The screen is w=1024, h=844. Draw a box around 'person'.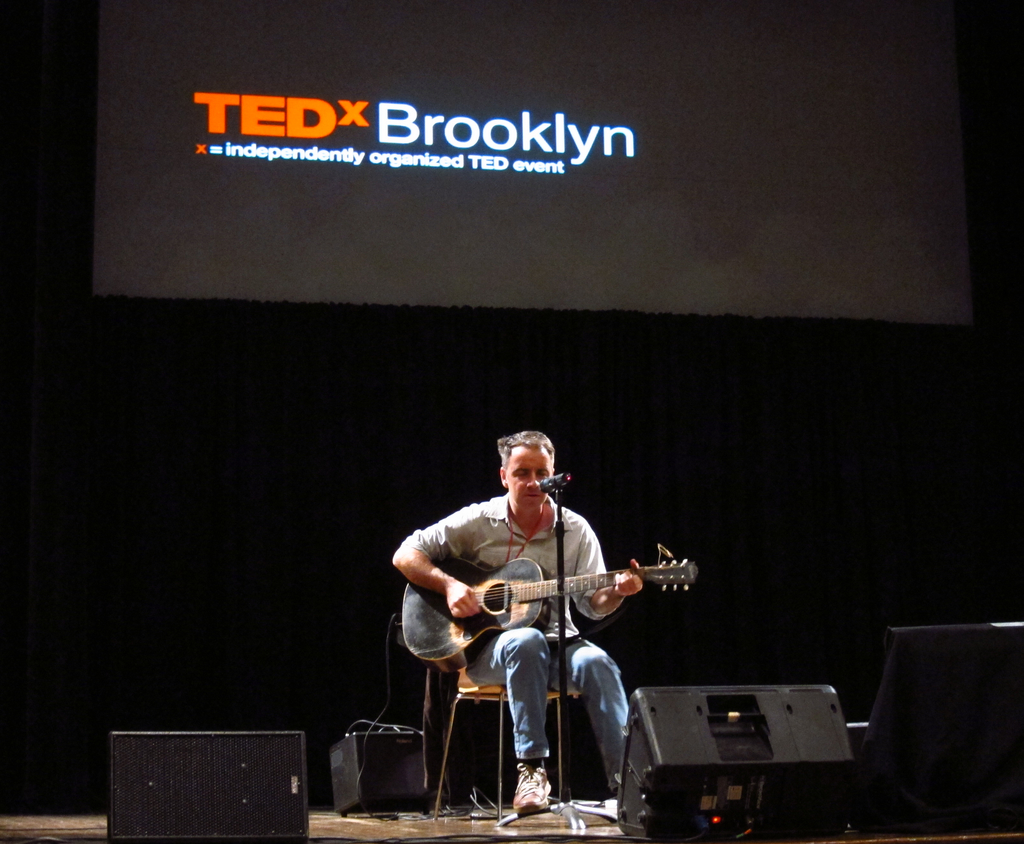
detection(373, 411, 653, 804).
